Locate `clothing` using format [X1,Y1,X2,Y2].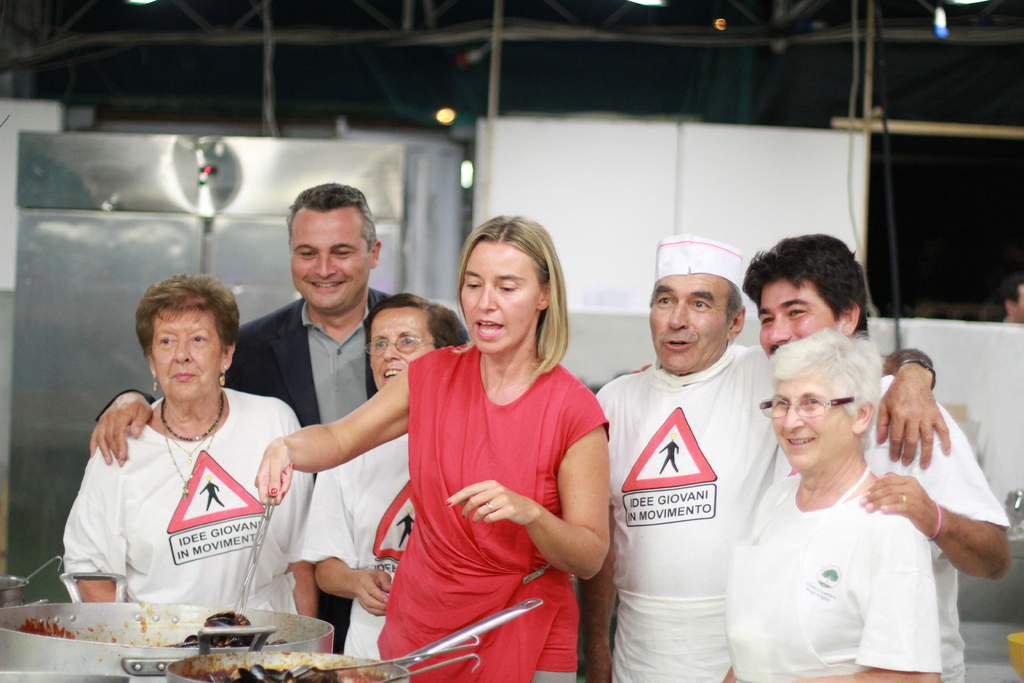
[102,282,408,642].
